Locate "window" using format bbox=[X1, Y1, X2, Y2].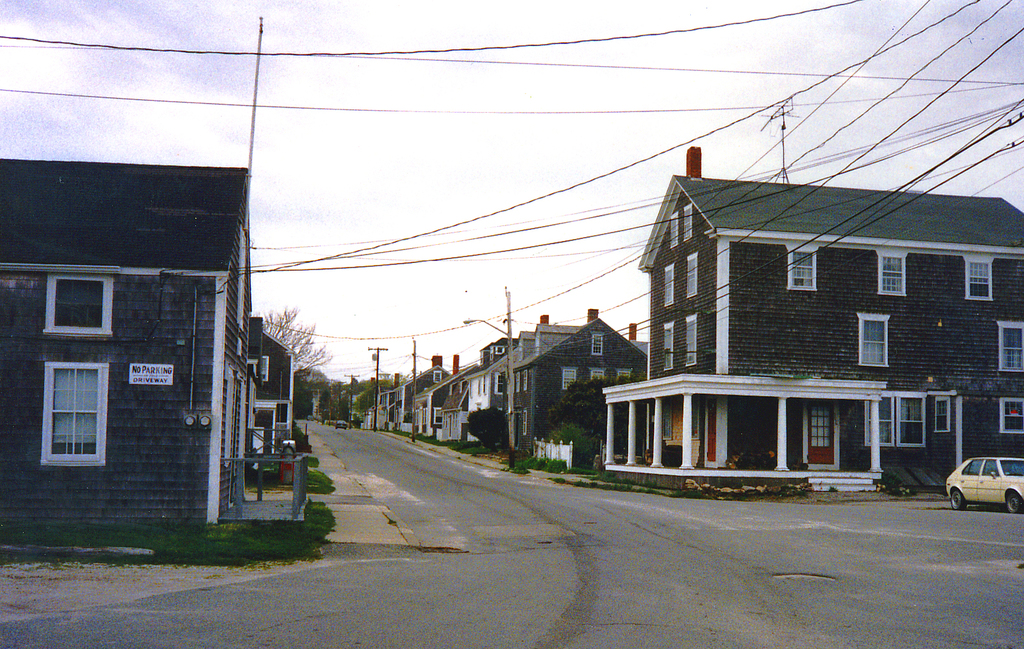
bbox=[662, 321, 678, 373].
